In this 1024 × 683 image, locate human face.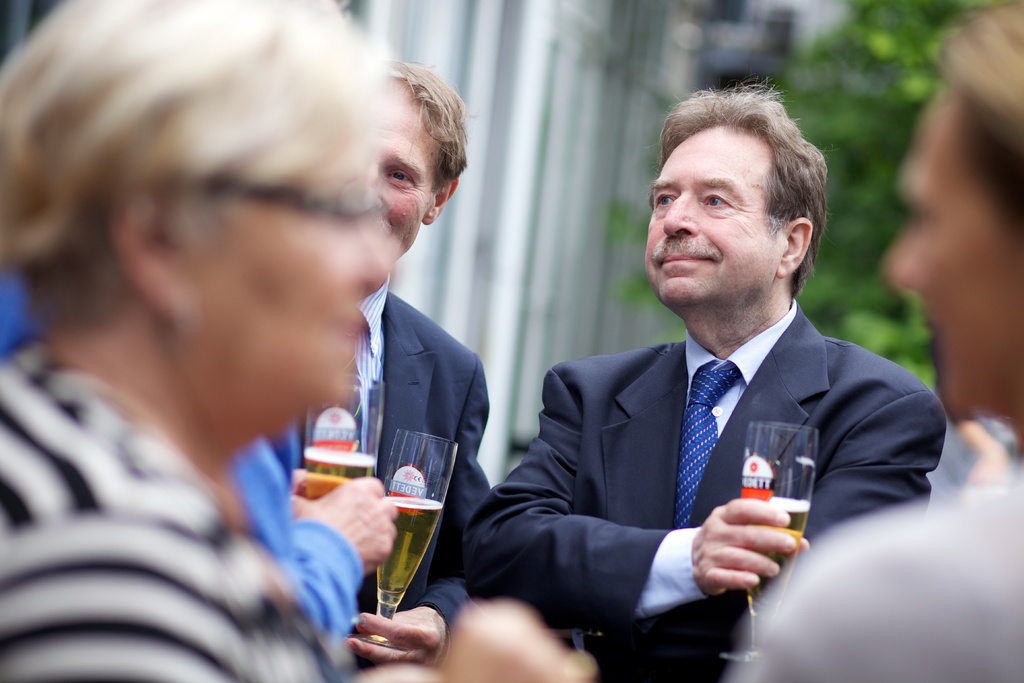
Bounding box: {"x1": 194, "y1": 118, "x2": 387, "y2": 436}.
